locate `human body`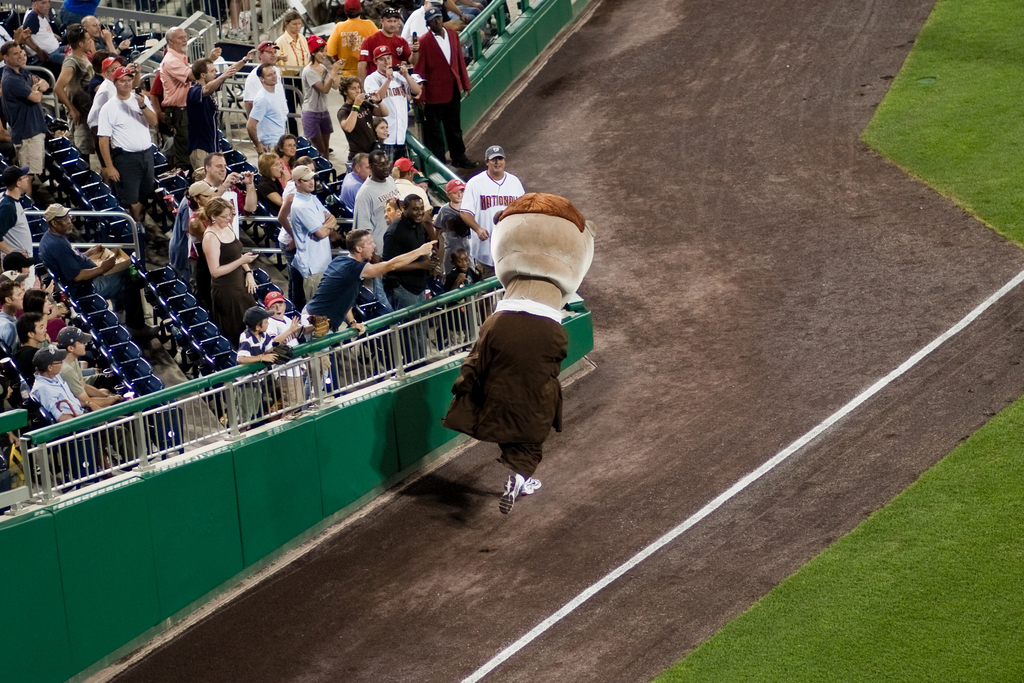
{"left": 187, "top": 61, "right": 231, "bottom": 148}
